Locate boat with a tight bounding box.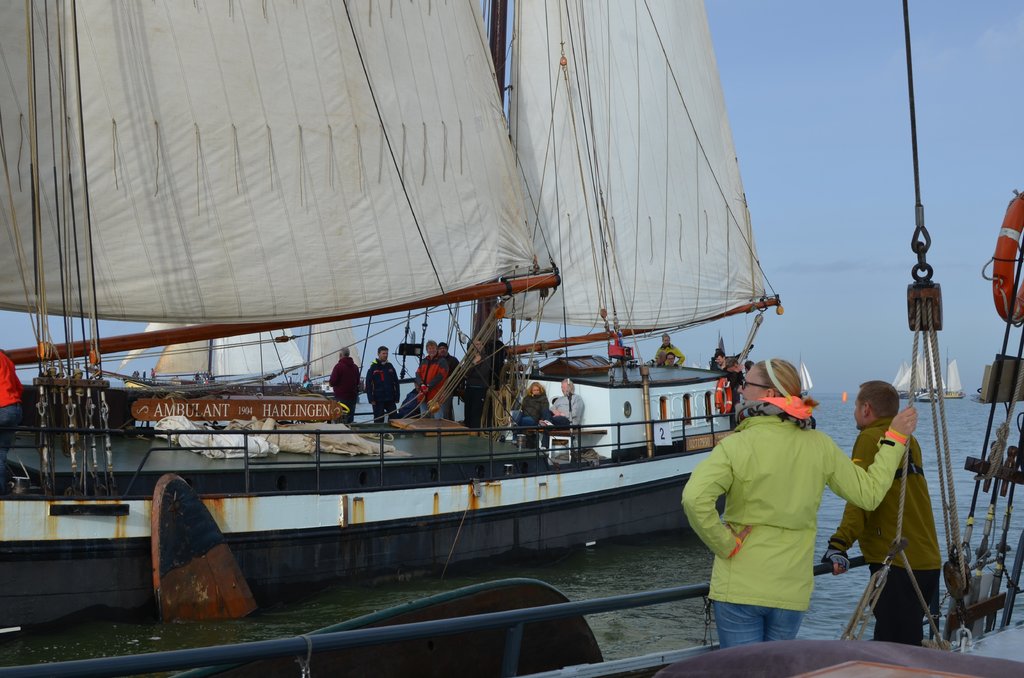
110:314:367:394.
